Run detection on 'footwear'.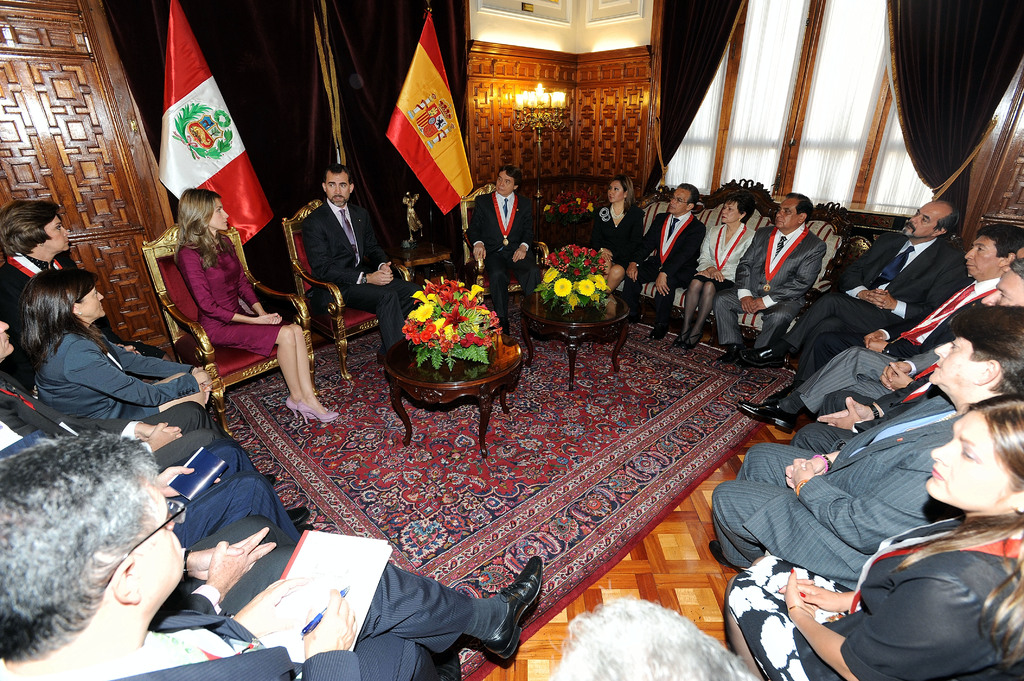
Result: l=426, t=645, r=461, b=680.
